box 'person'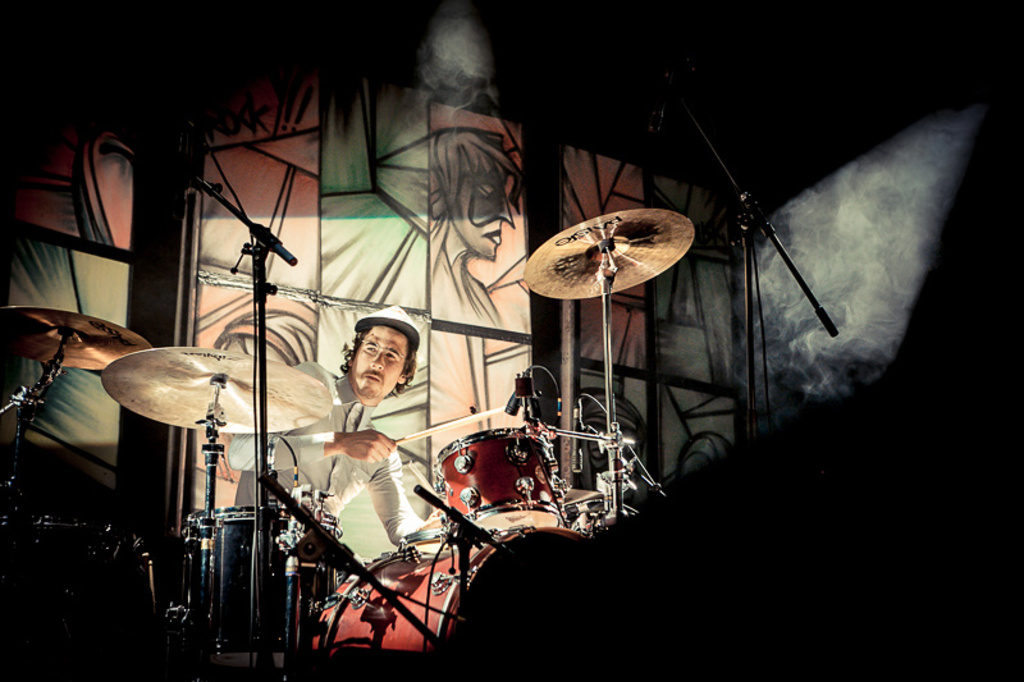
(left=229, top=310, right=424, bottom=546)
